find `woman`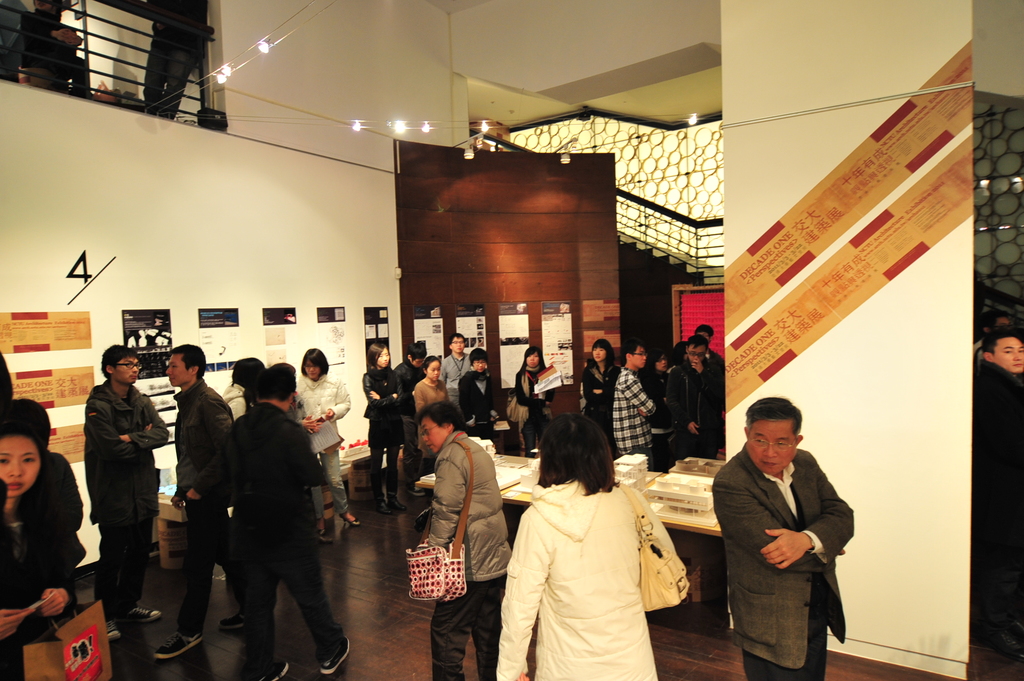
414:356:450:477
